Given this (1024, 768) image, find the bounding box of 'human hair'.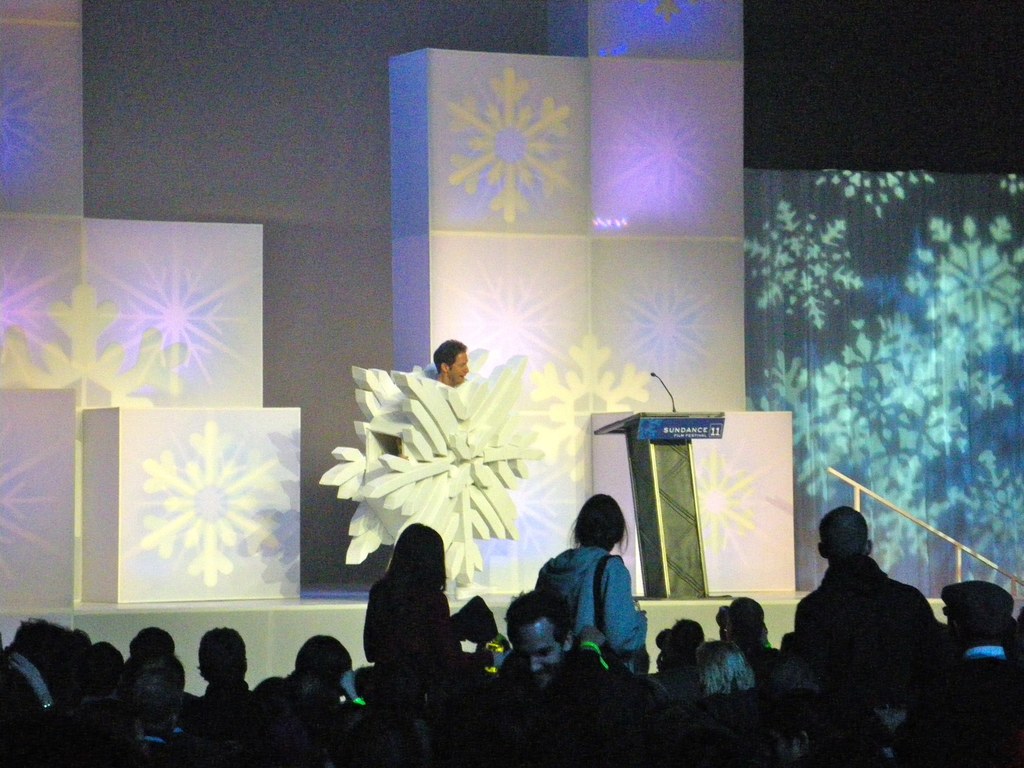
bbox=[432, 339, 467, 374].
